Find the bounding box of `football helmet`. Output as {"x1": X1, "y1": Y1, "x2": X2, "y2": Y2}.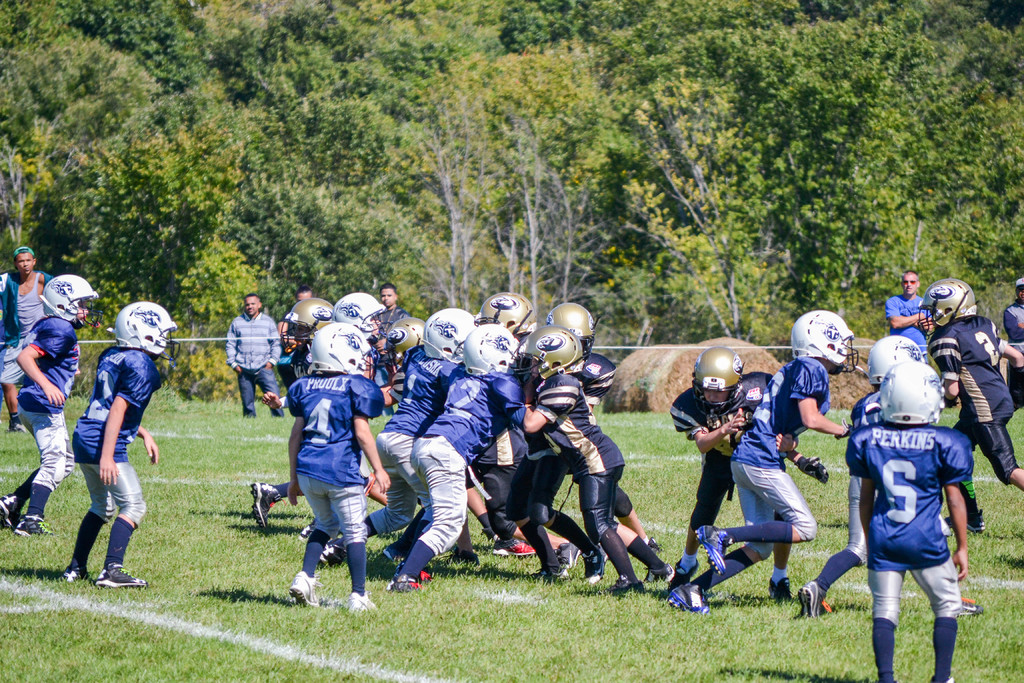
{"x1": 111, "y1": 300, "x2": 184, "y2": 362}.
